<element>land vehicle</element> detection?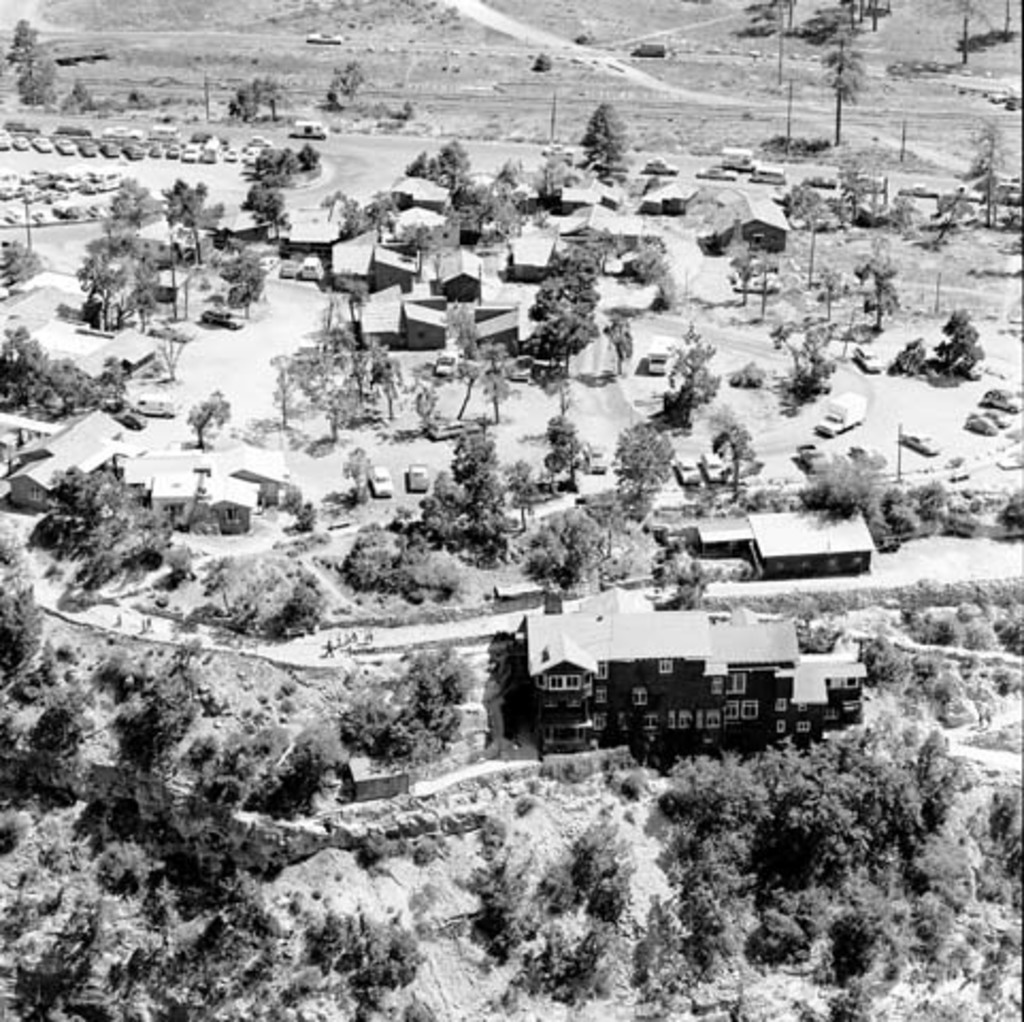
Rect(747, 160, 788, 187)
